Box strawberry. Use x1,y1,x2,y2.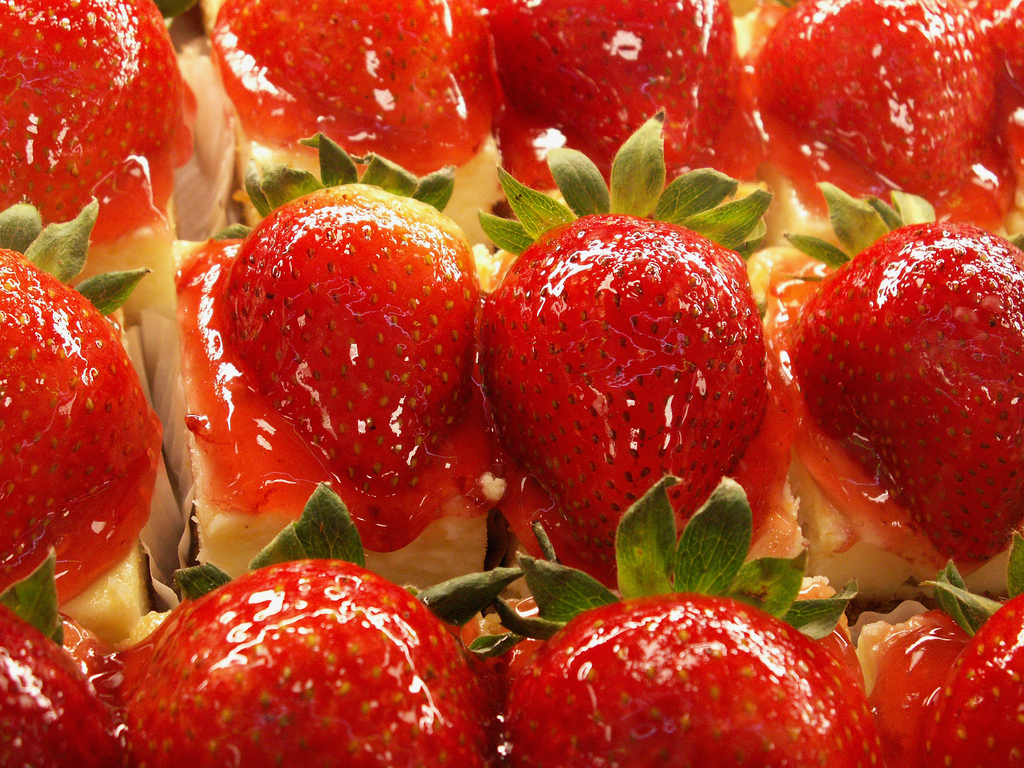
763,0,1001,204.
